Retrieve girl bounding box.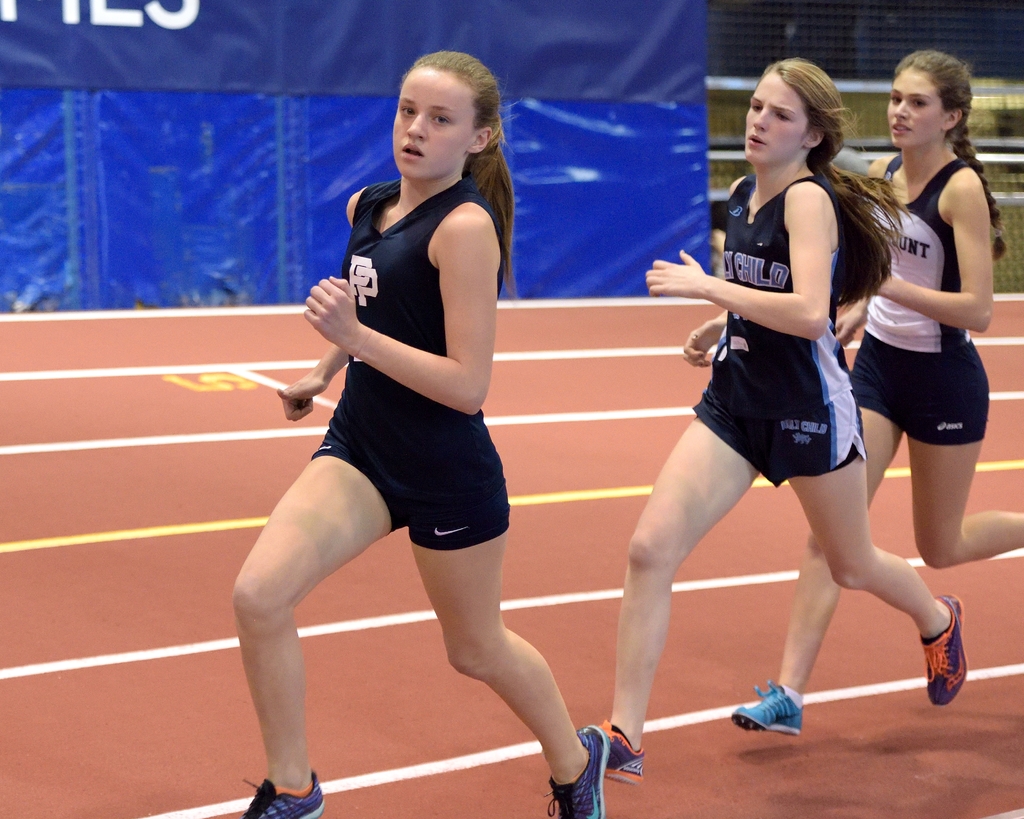
Bounding box: 601 57 968 787.
